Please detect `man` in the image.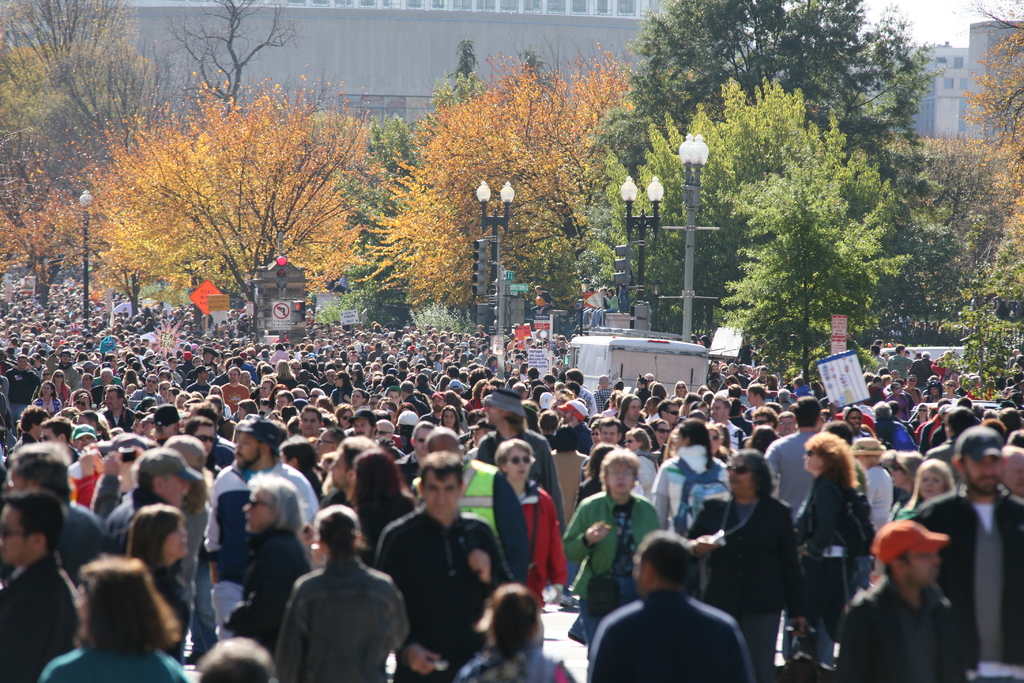
crop(190, 400, 243, 448).
